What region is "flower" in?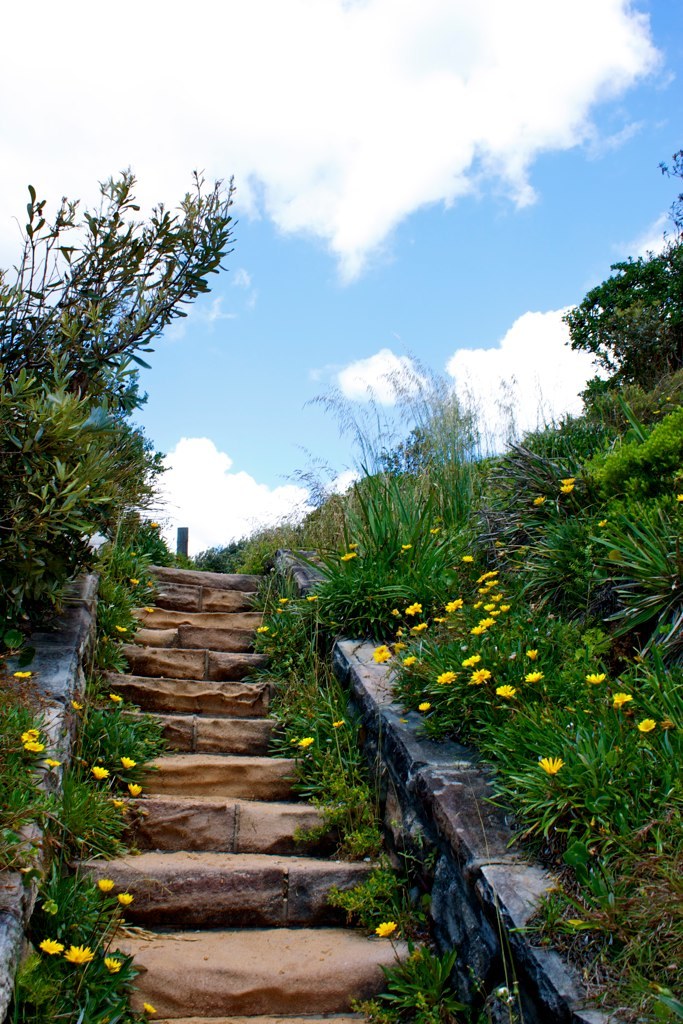
[x1=586, y1=666, x2=608, y2=684].
